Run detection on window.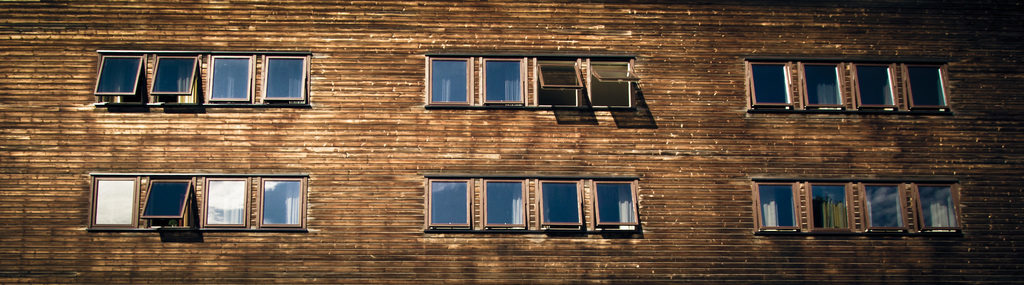
Result: rect(593, 181, 640, 227).
